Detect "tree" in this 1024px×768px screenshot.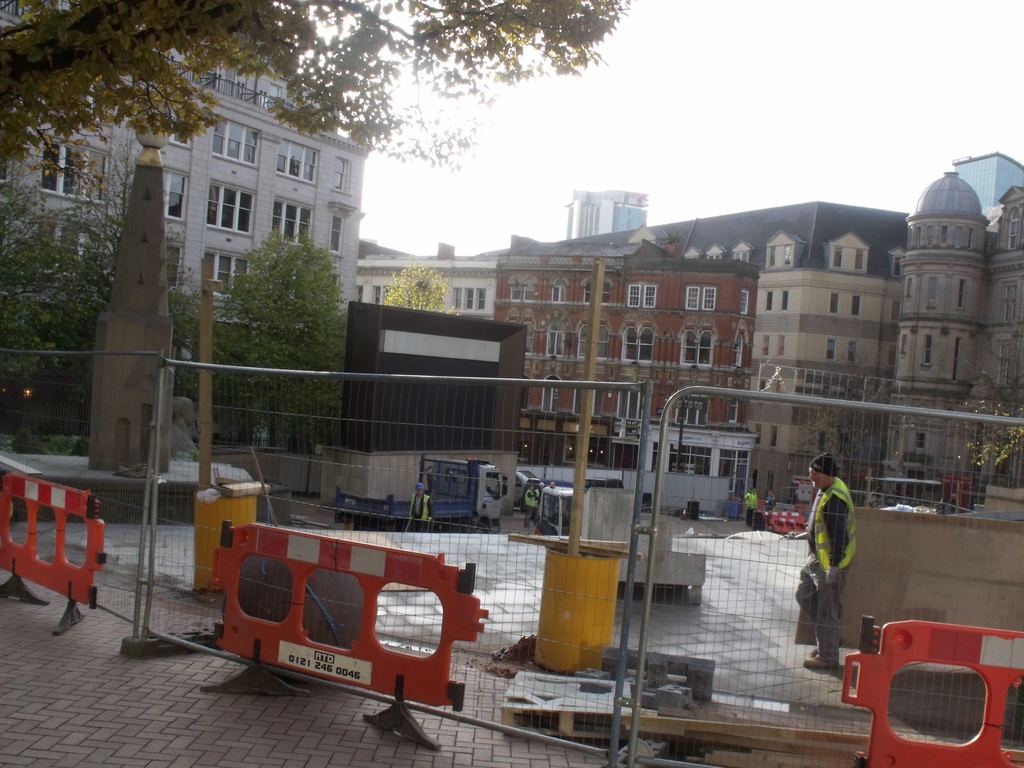
Detection: 222 233 358 458.
